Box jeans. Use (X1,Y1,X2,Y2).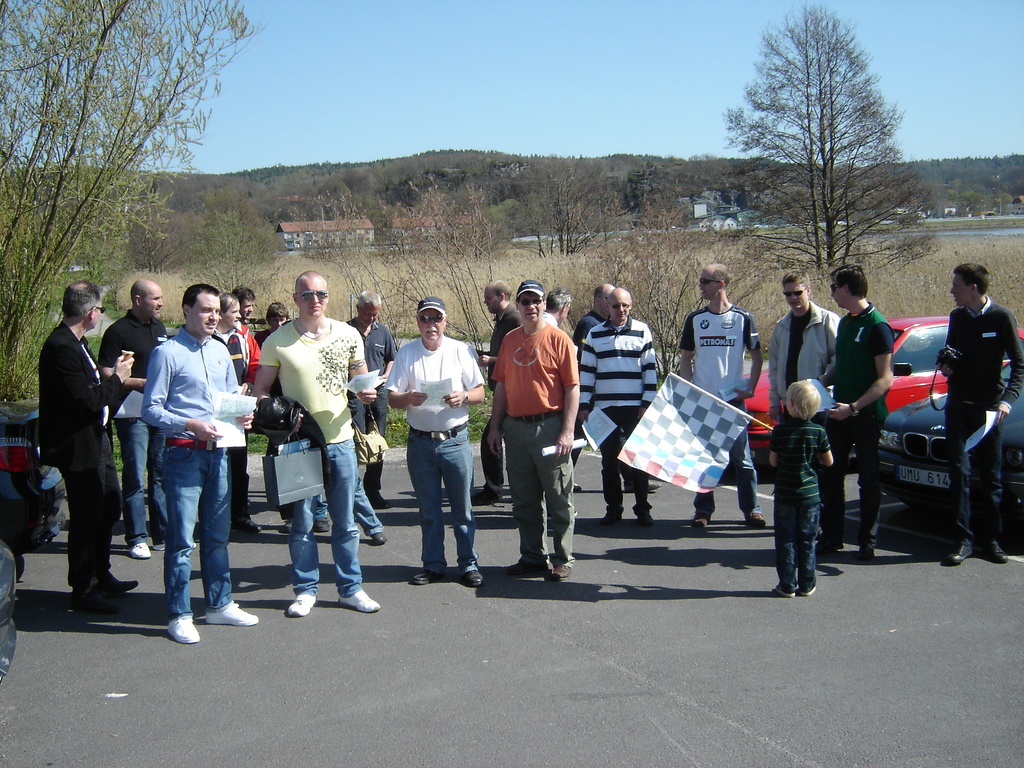
(141,440,234,634).
